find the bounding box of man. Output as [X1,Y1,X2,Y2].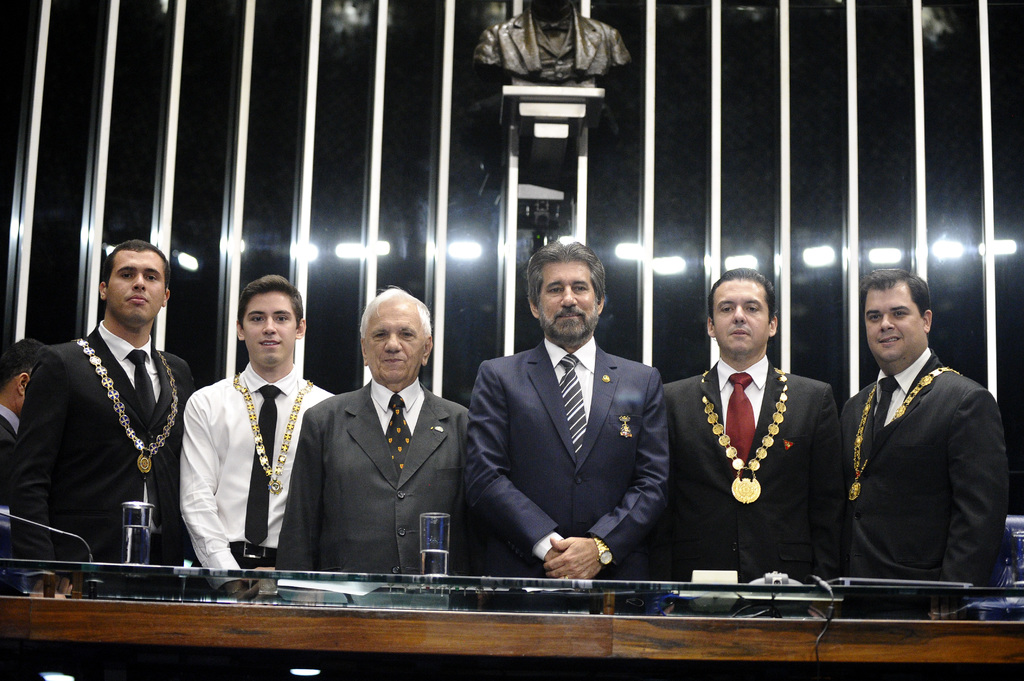
[176,273,335,593].
